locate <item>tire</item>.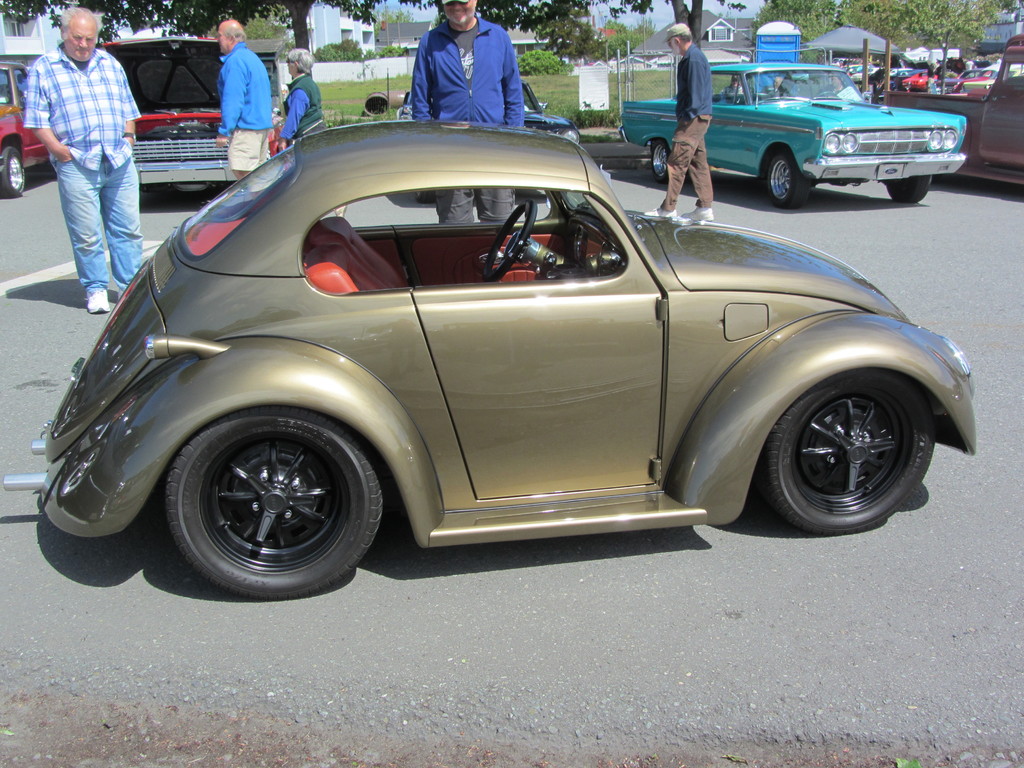
Bounding box: bbox=[653, 139, 672, 182].
